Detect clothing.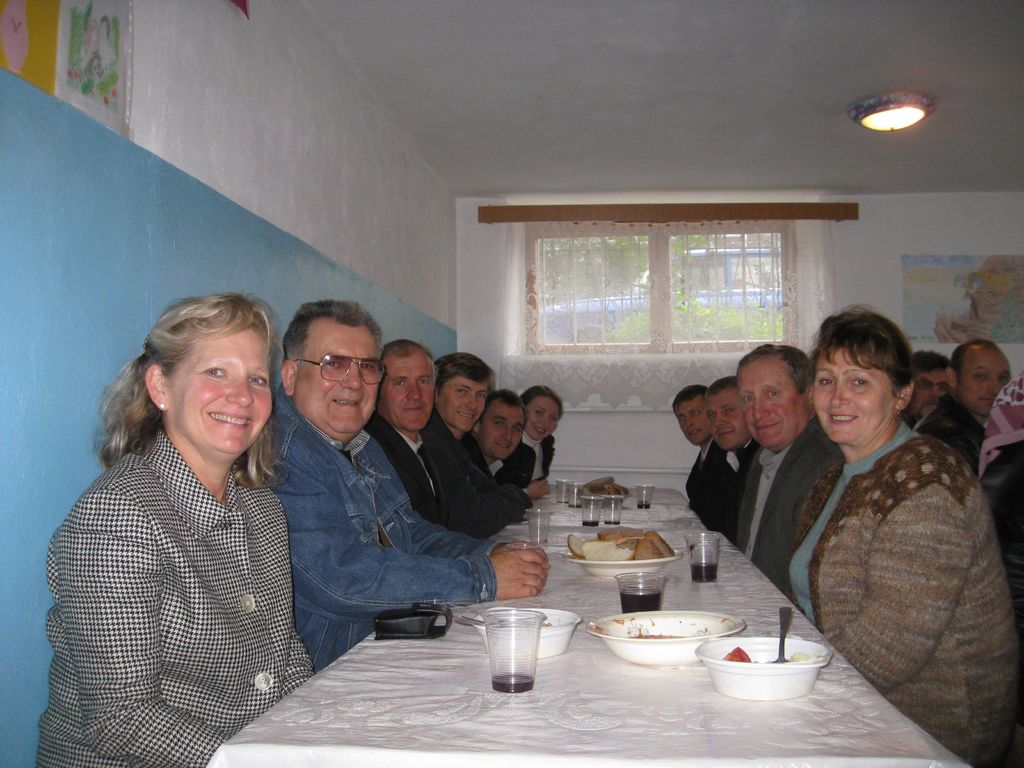
Detected at 366,418,451,525.
